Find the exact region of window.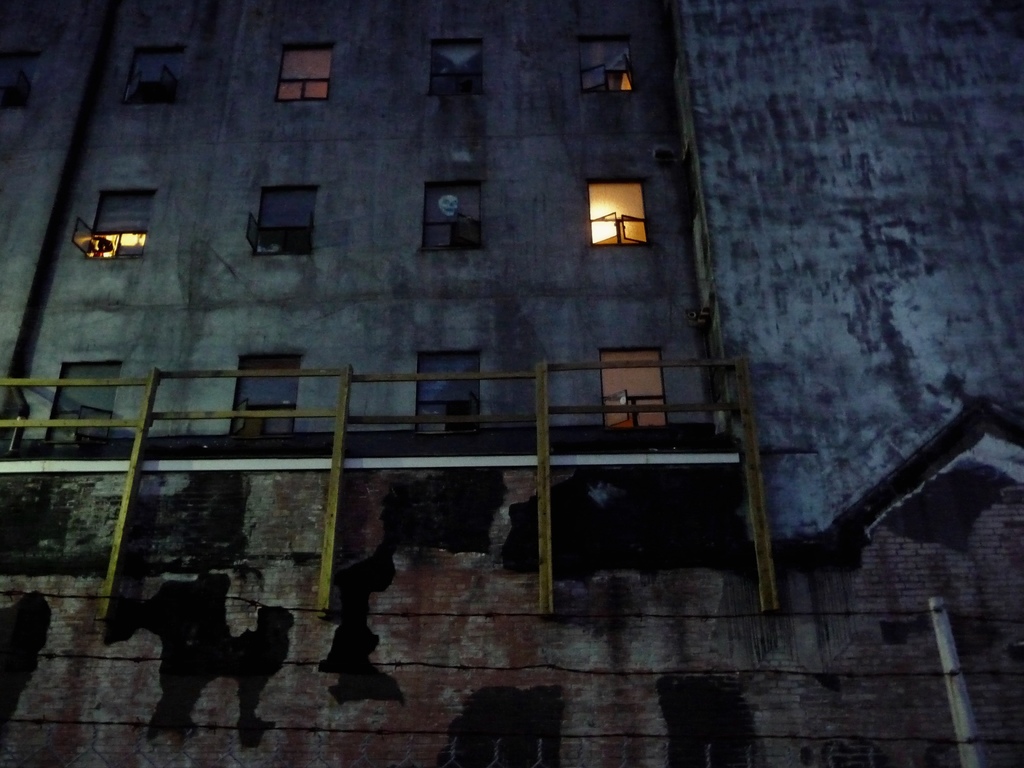
Exact region: <bbox>593, 346, 669, 423</bbox>.
